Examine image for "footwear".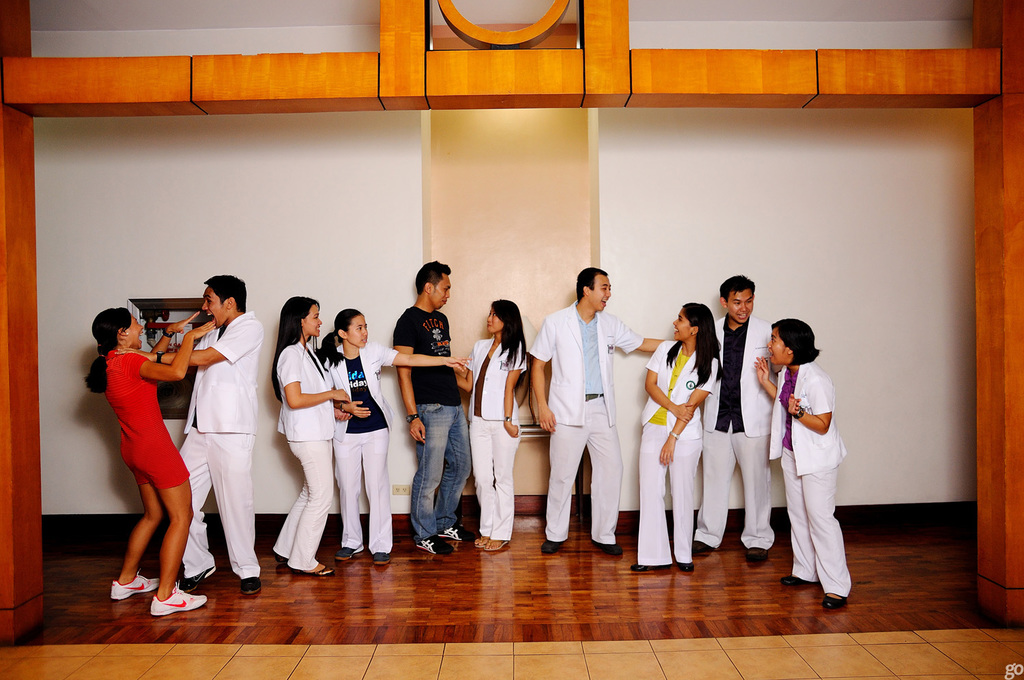
Examination result: locate(631, 563, 667, 568).
